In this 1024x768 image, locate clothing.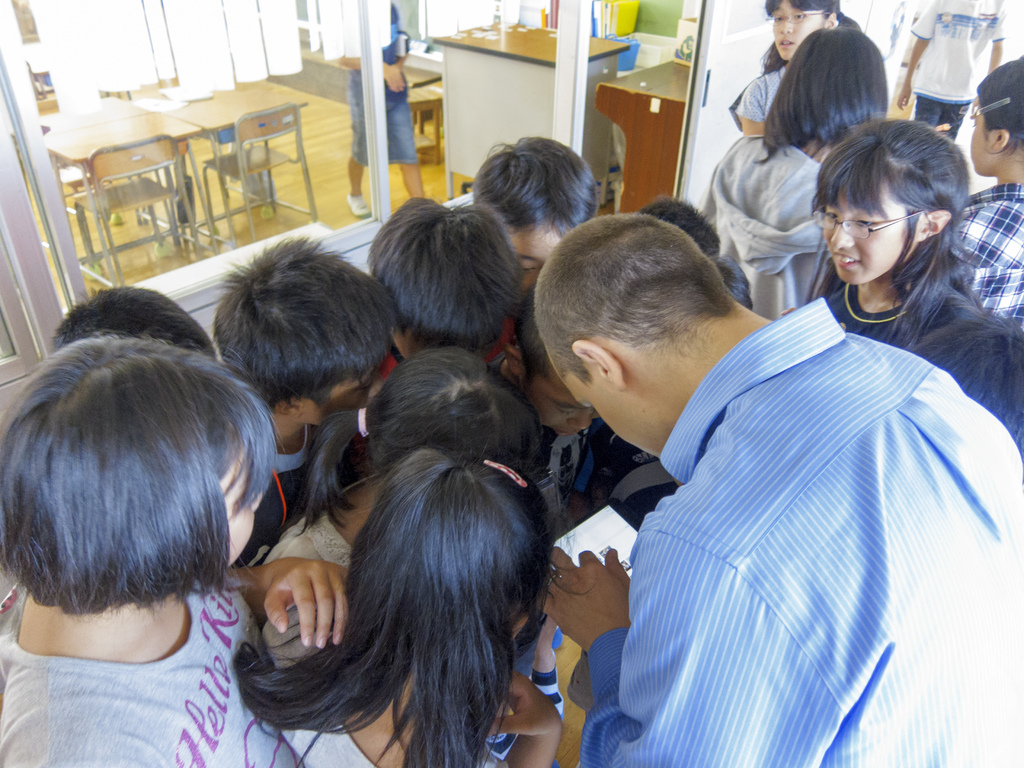
Bounding box: left=704, top=132, right=833, bottom=310.
